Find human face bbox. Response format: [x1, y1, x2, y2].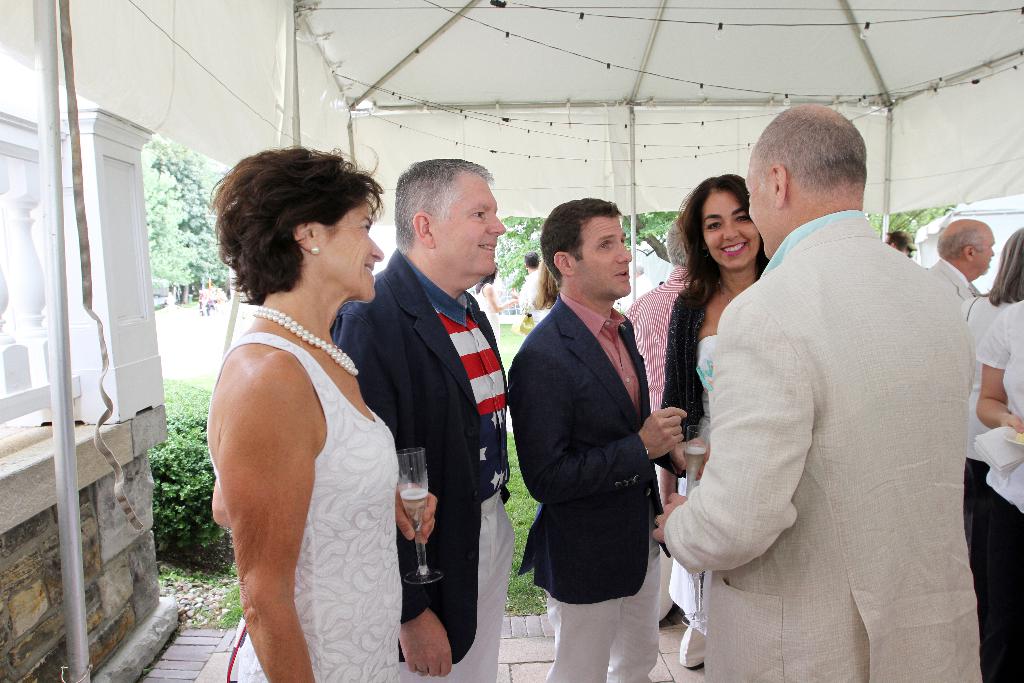
[975, 229, 998, 275].
